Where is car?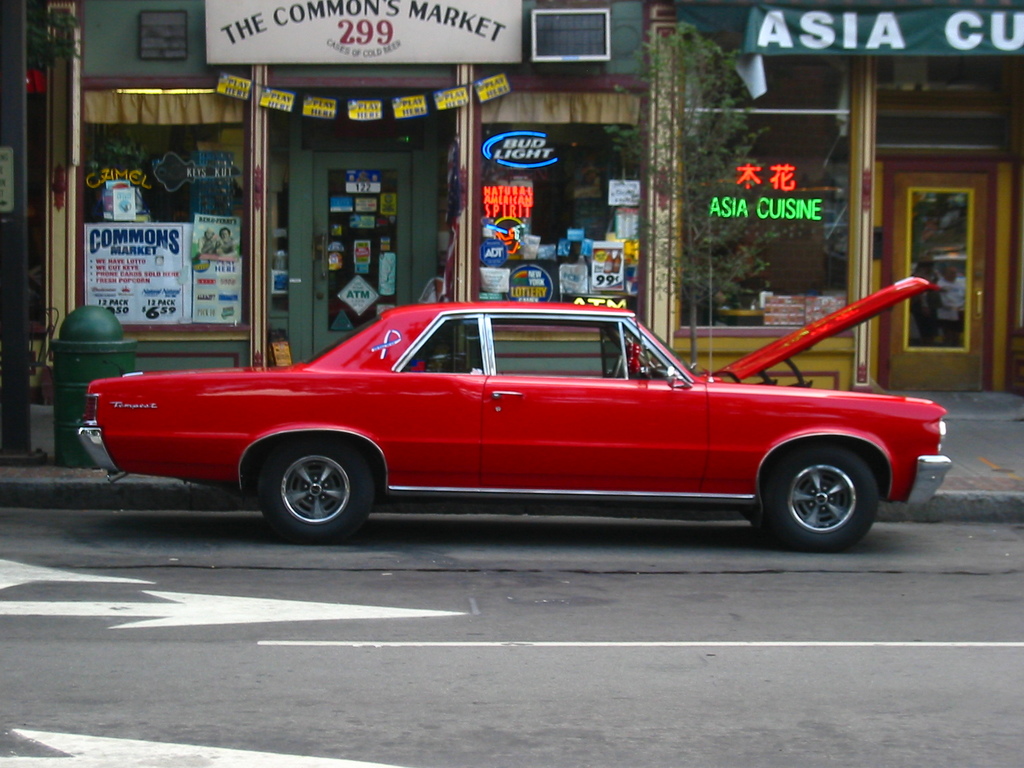
<region>76, 232, 953, 554</region>.
